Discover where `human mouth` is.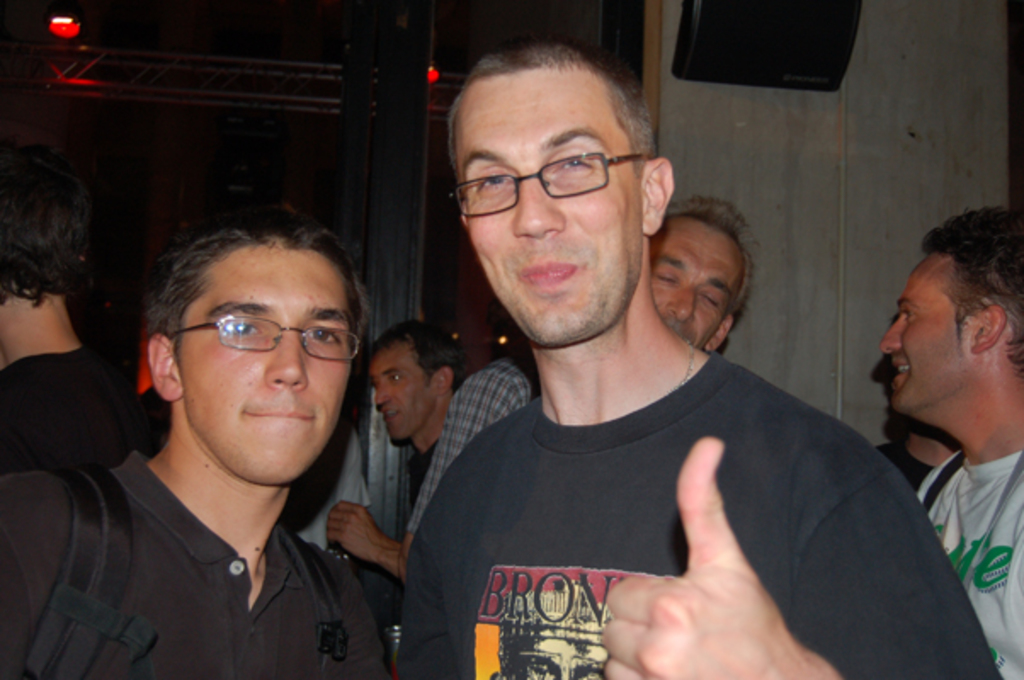
Discovered at l=383, t=410, r=398, b=427.
